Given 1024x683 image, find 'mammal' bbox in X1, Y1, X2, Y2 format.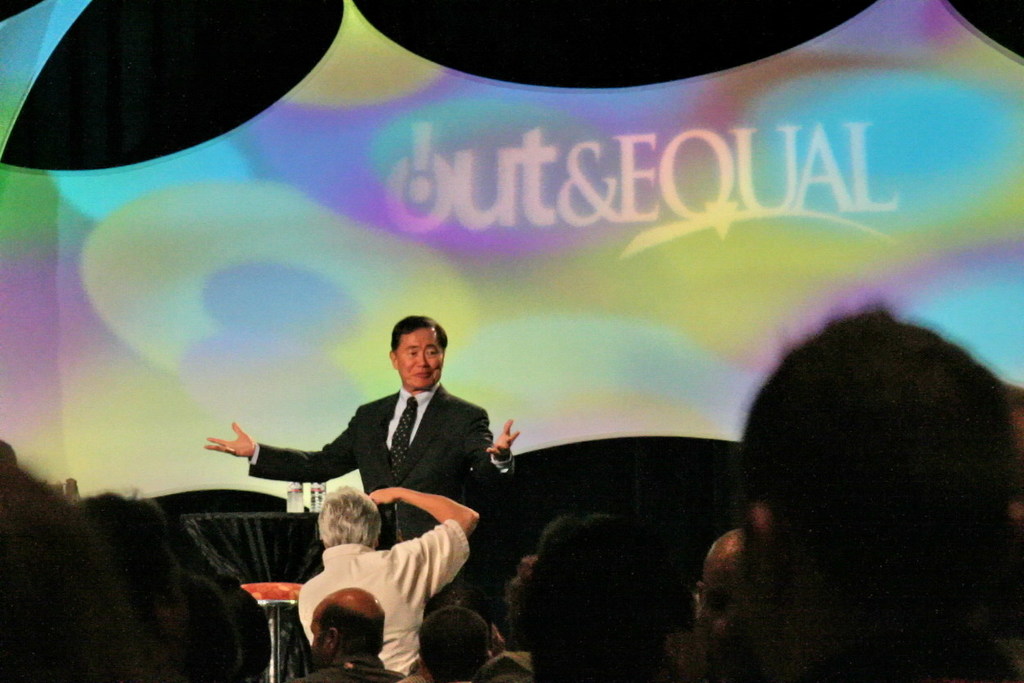
203, 314, 519, 575.
